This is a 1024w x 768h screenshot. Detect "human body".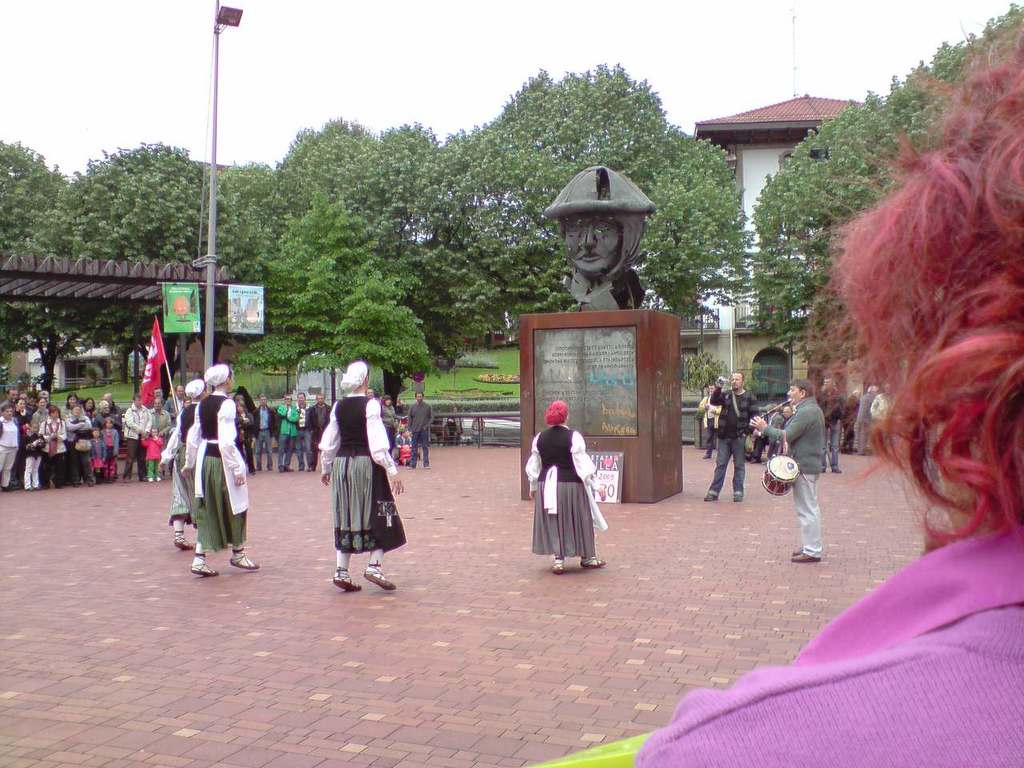
180, 392, 264, 574.
